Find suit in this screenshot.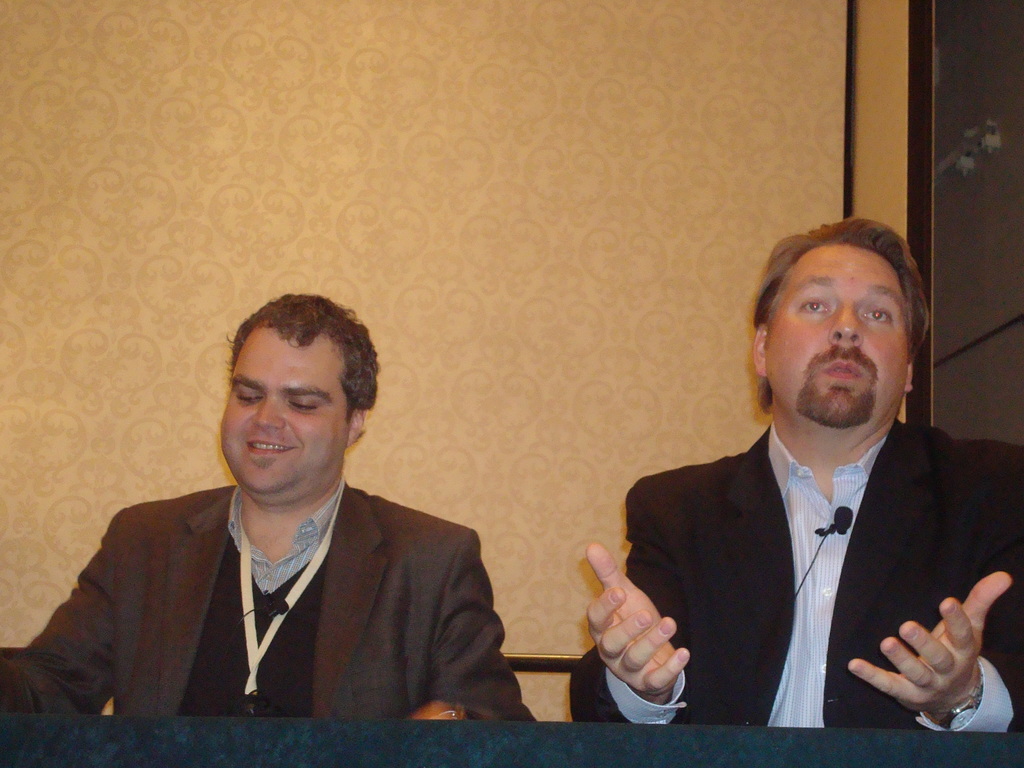
The bounding box for suit is bbox=(605, 305, 1007, 749).
